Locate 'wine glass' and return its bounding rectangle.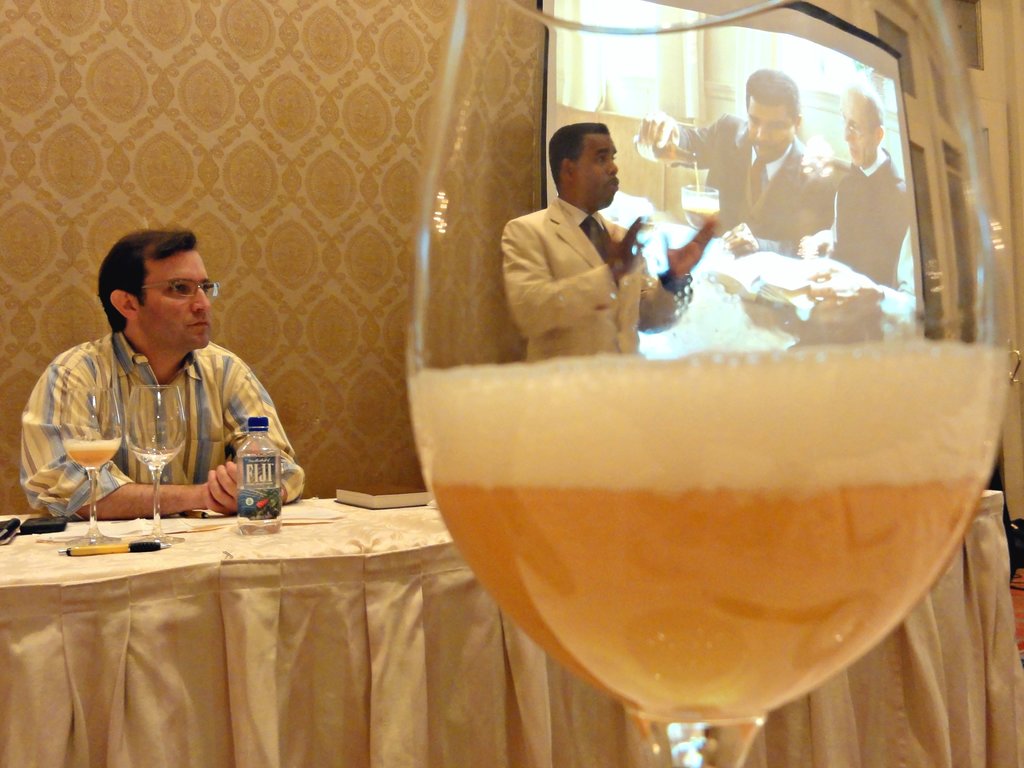
123/386/190/543.
